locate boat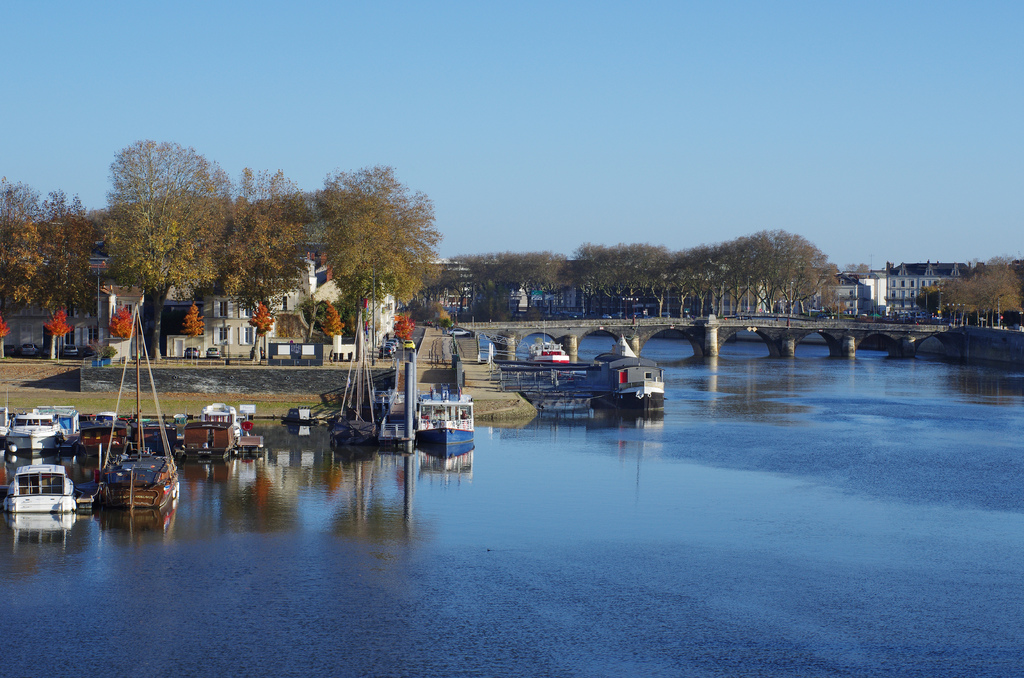
l=504, t=327, r=676, b=412
